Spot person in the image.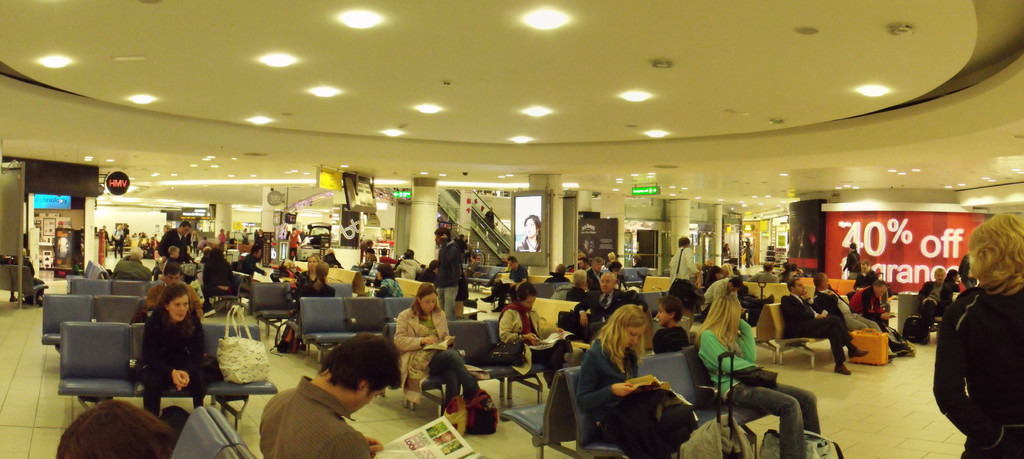
person found at l=781, t=277, r=868, b=376.
